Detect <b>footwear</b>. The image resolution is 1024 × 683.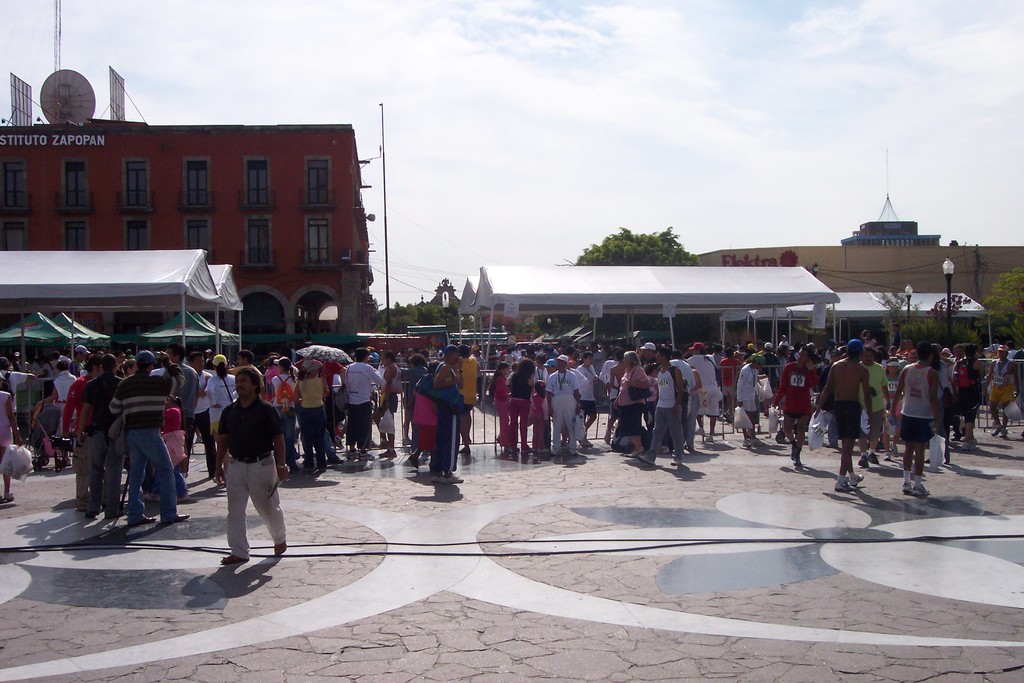
636,456,652,462.
